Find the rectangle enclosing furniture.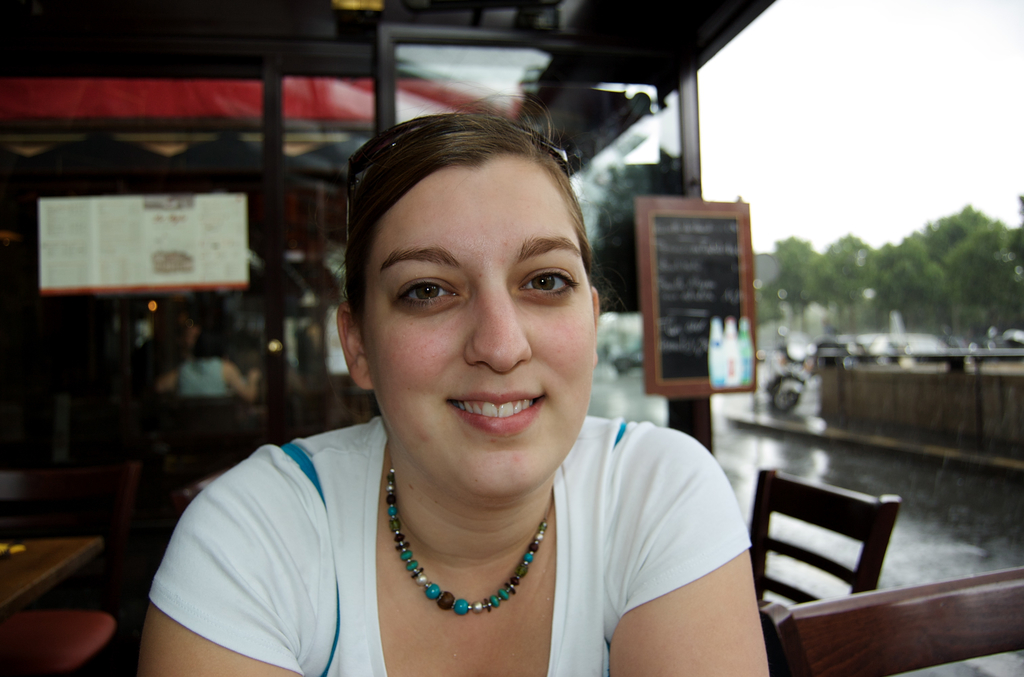
bbox=[0, 530, 115, 676].
